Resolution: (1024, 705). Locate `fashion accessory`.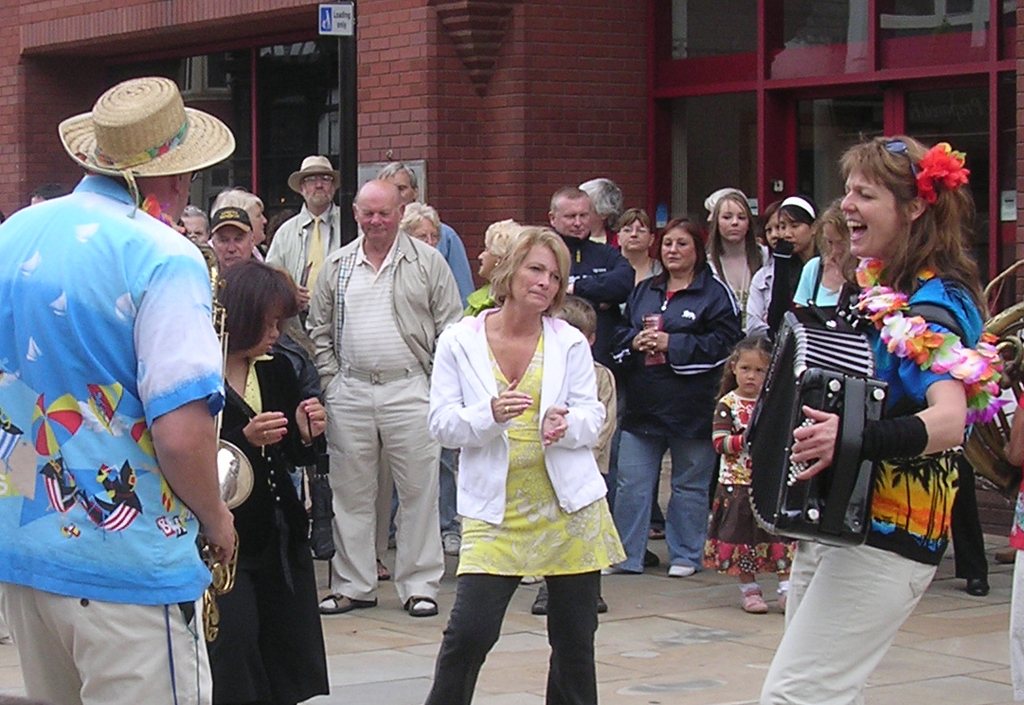
<bbox>289, 154, 339, 186</bbox>.
